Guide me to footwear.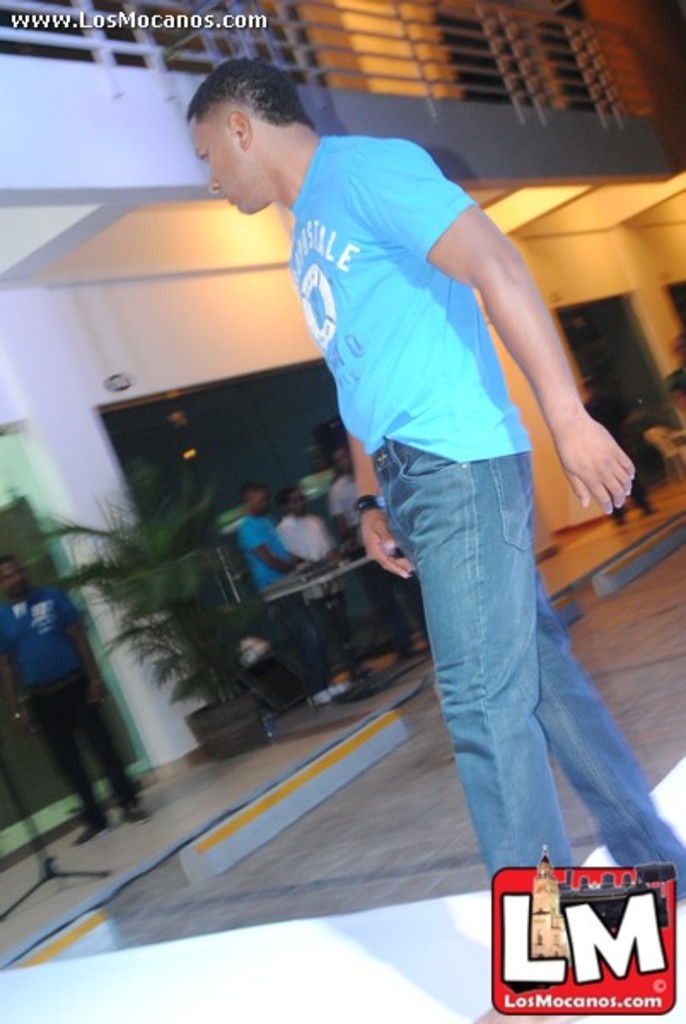
Guidance: box=[611, 500, 626, 531].
